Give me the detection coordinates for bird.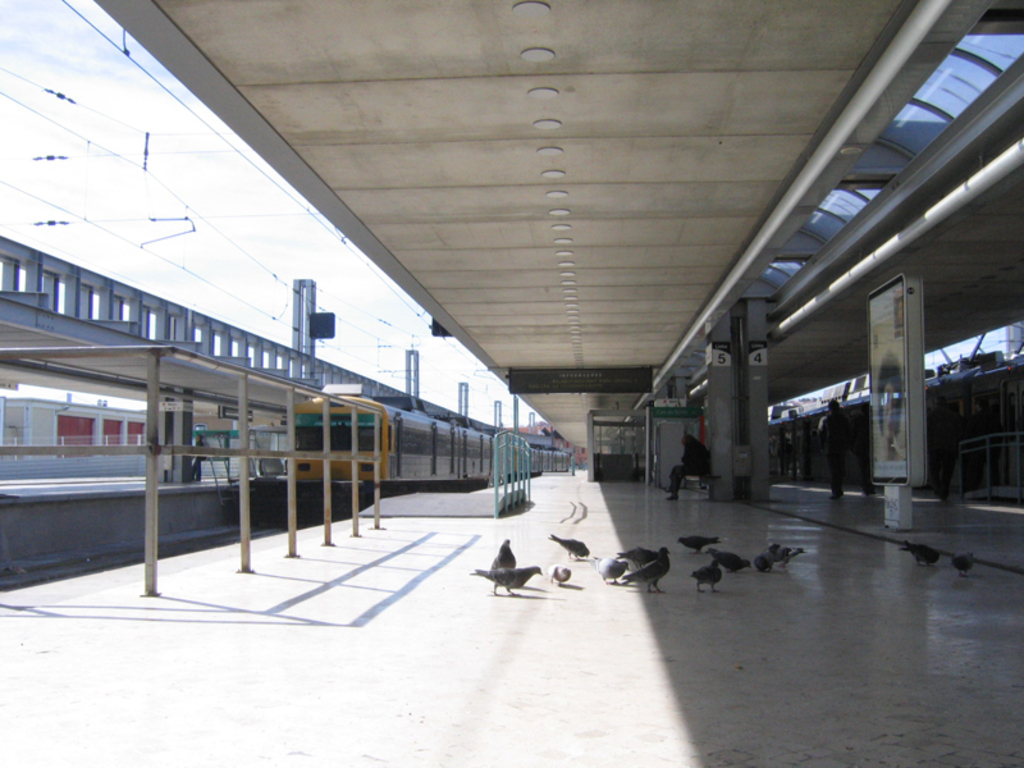
detection(902, 543, 940, 568).
